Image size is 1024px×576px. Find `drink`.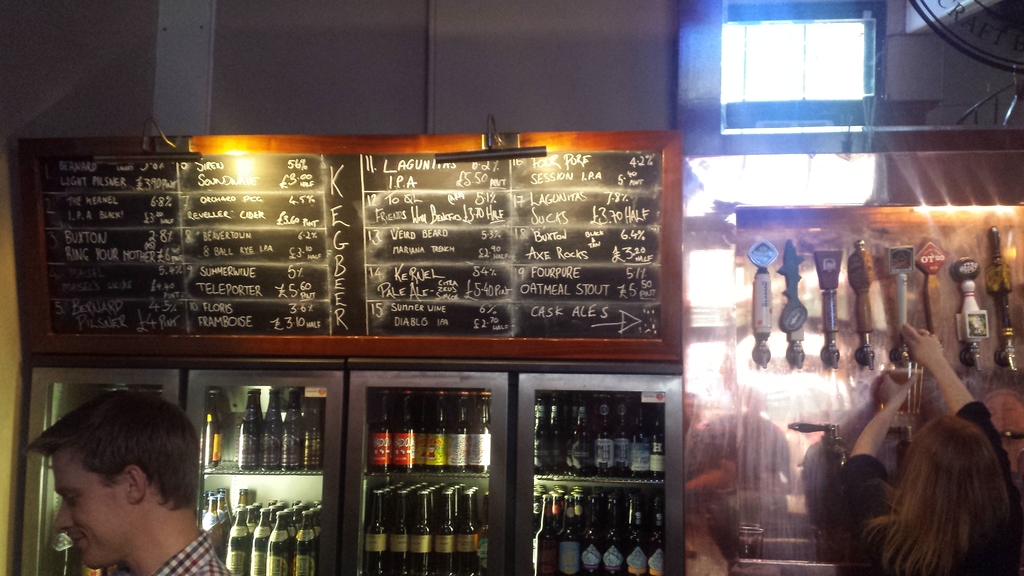
[left=240, top=388, right=264, bottom=472].
